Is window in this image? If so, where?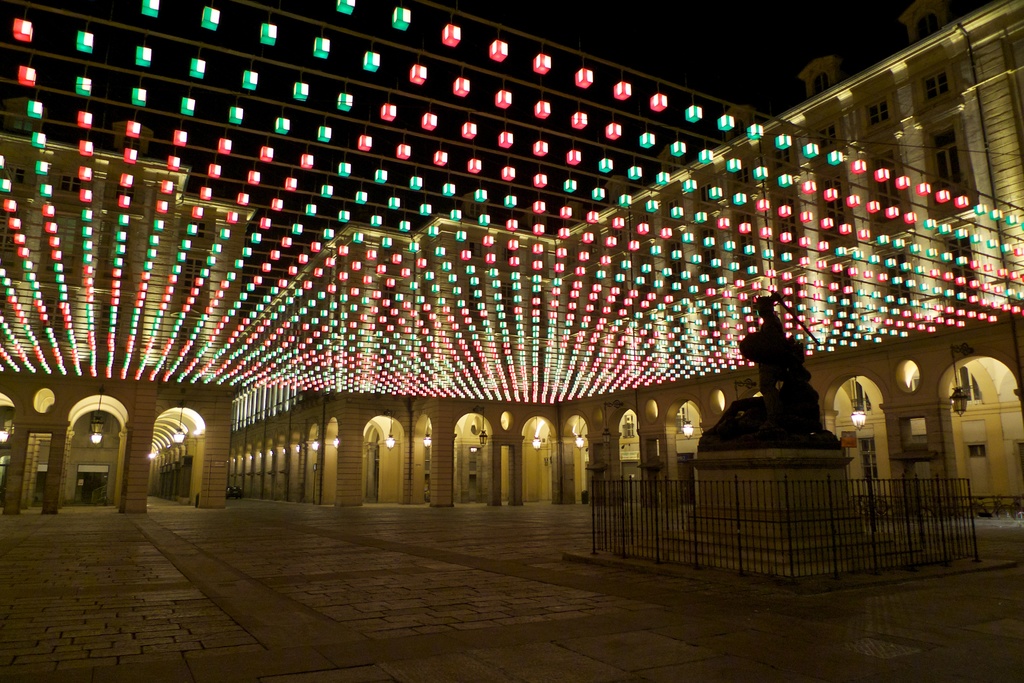
Yes, at select_region(767, 138, 794, 170).
